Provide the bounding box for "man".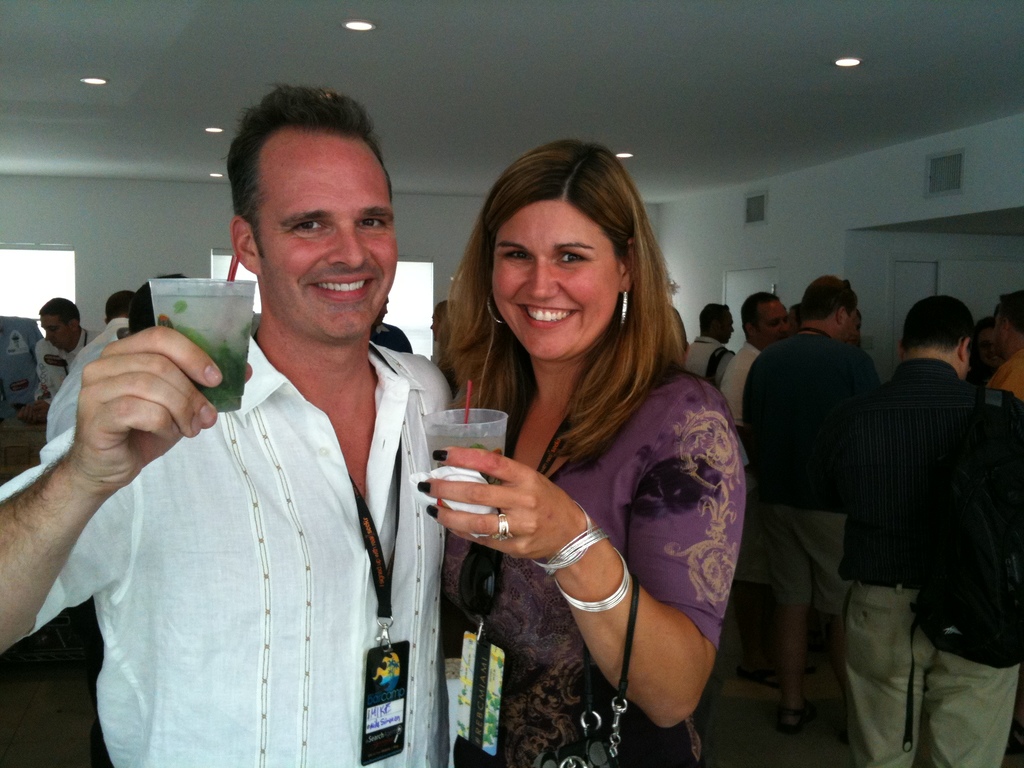
(left=834, top=291, right=1023, bottom=767).
